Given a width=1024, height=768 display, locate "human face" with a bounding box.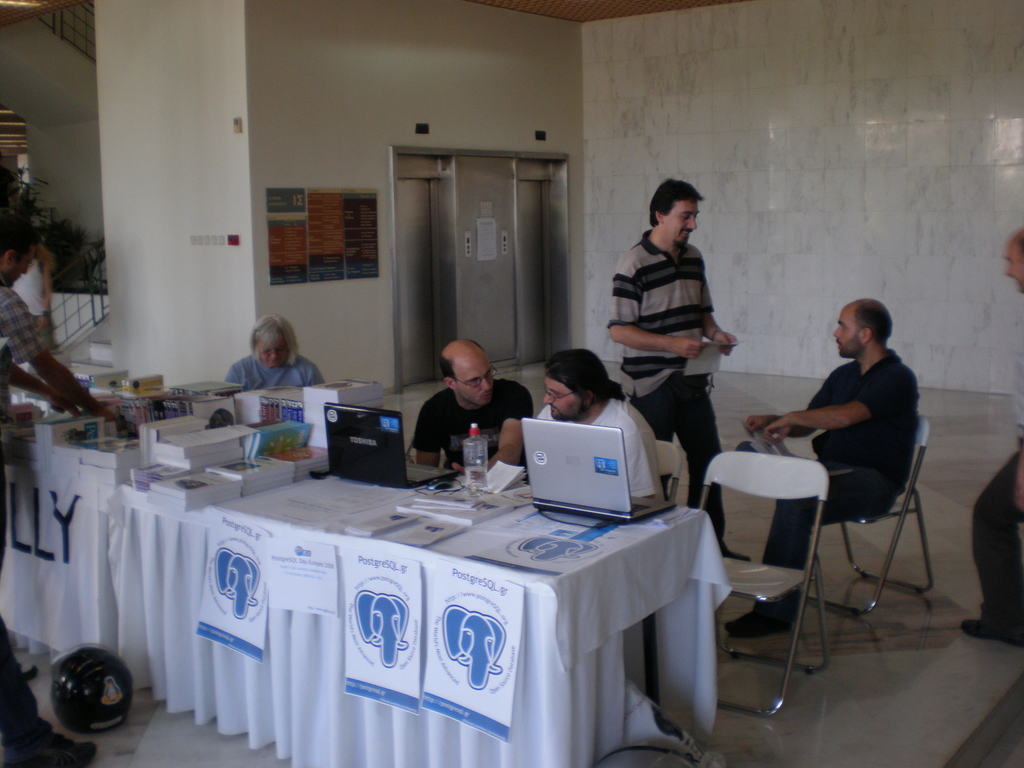
Located: box=[671, 200, 693, 241].
